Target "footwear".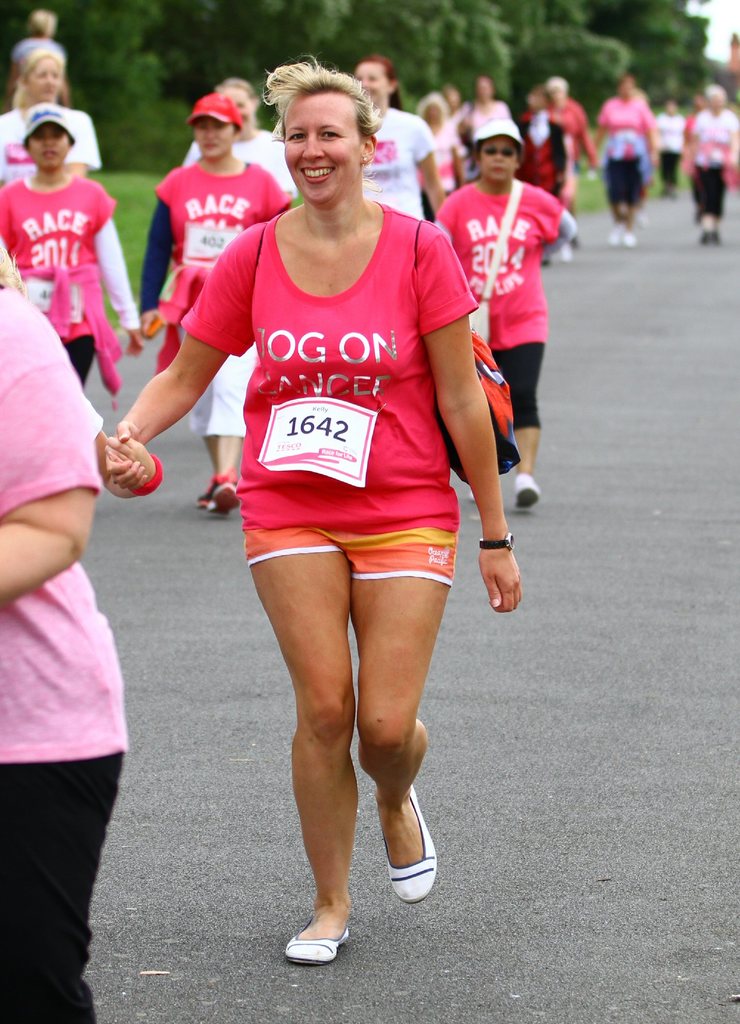
Target region: [x1=559, y1=243, x2=572, y2=259].
